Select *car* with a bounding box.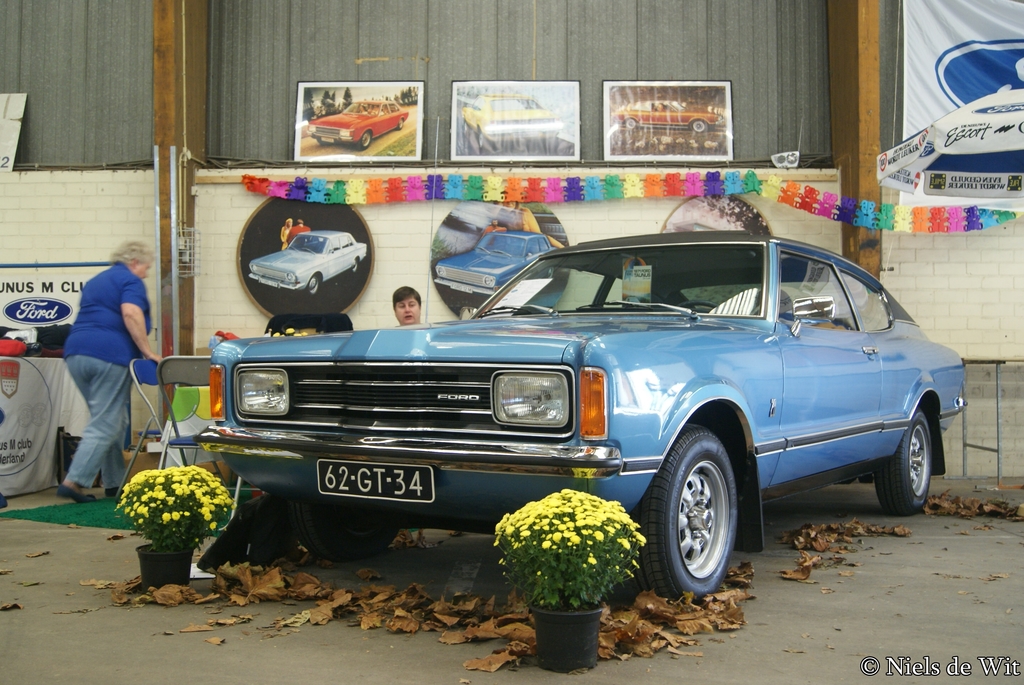
pyautogui.locateOnScreen(463, 89, 565, 149).
